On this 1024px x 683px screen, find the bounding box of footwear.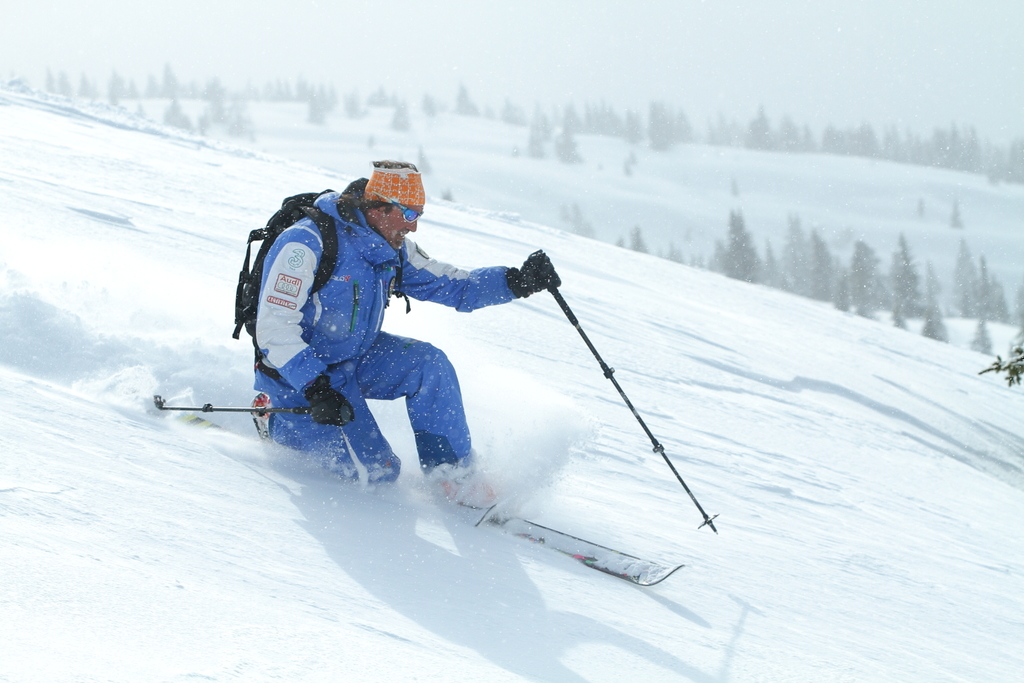
Bounding box: <bbox>440, 472, 500, 512</bbox>.
